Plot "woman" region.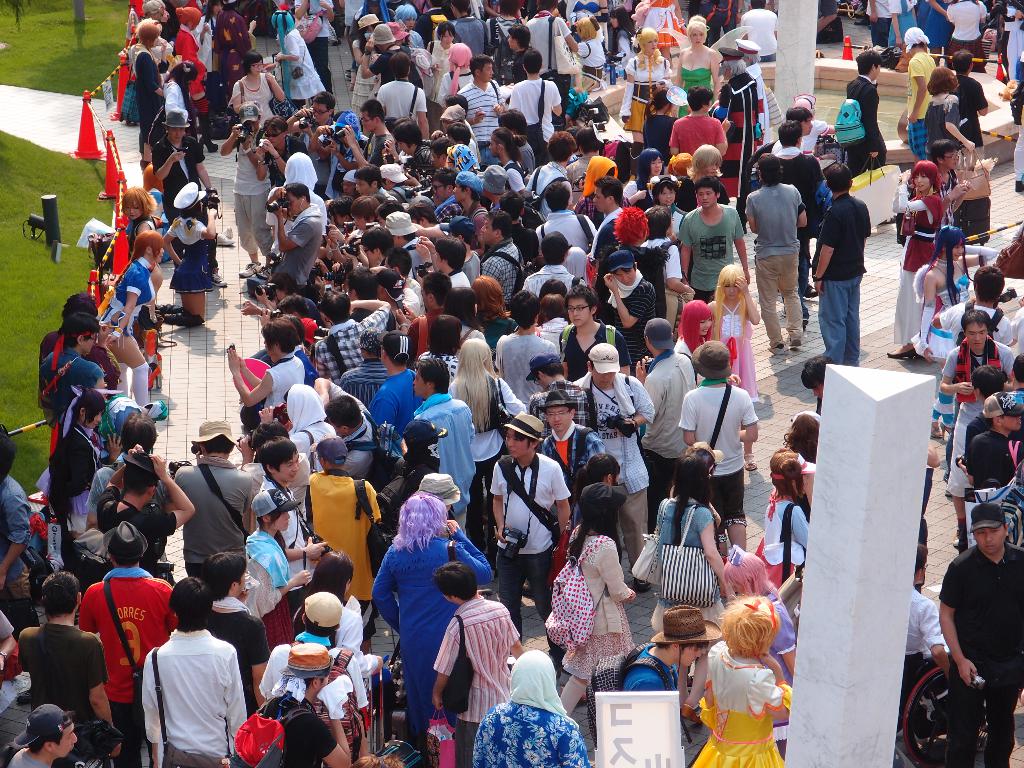
Plotted at box=[229, 48, 291, 126].
